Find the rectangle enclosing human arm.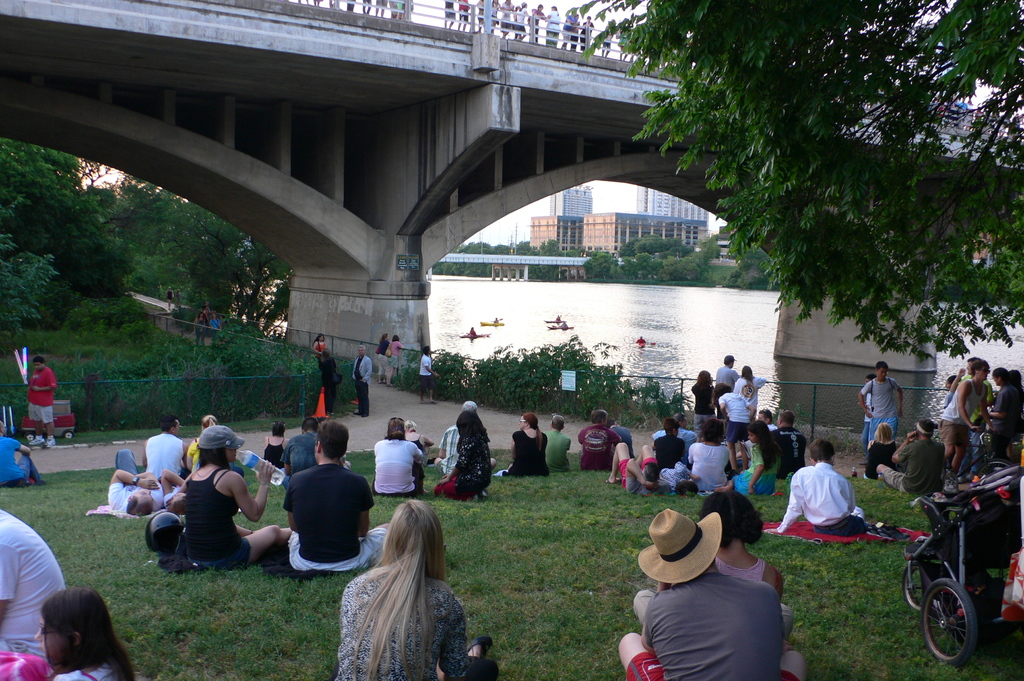
x1=105, y1=466, x2=157, y2=502.
